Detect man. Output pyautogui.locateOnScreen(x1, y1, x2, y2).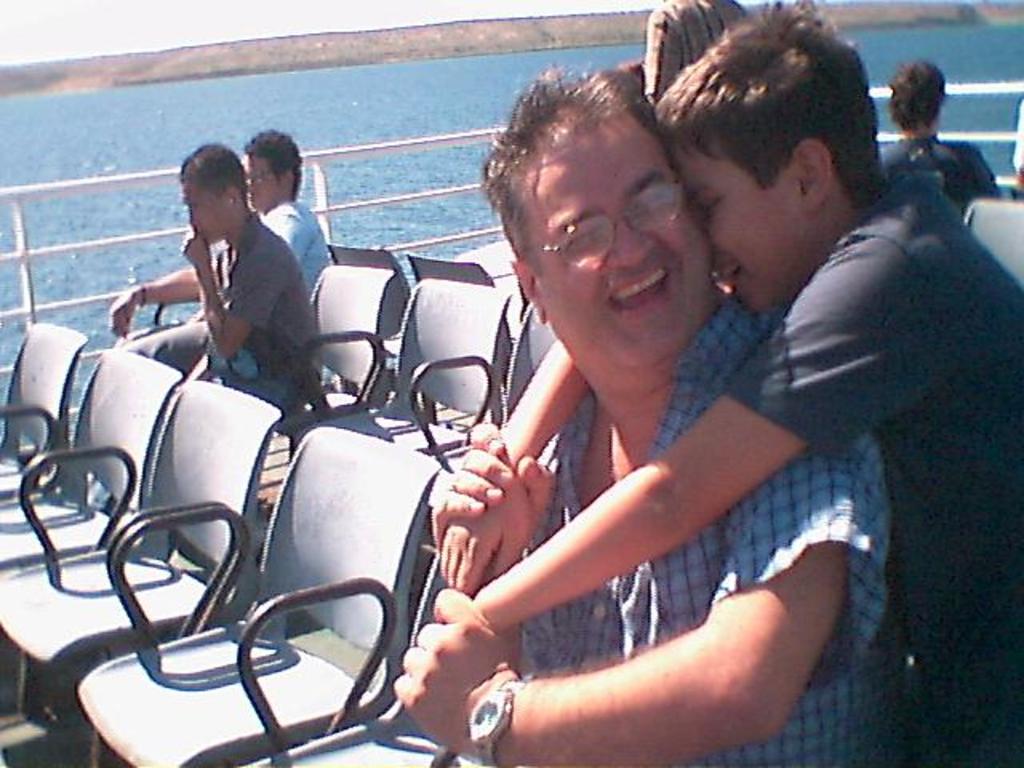
pyautogui.locateOnScreen(883, 54, 992, 205).
